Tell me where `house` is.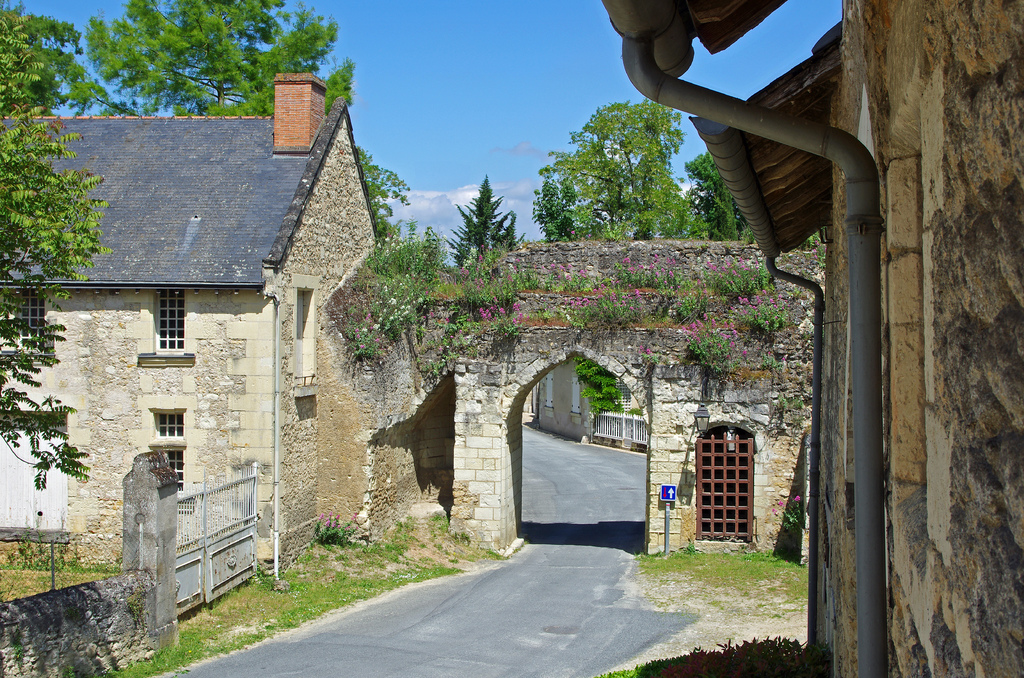
`house` is at [0,72,380,579].
